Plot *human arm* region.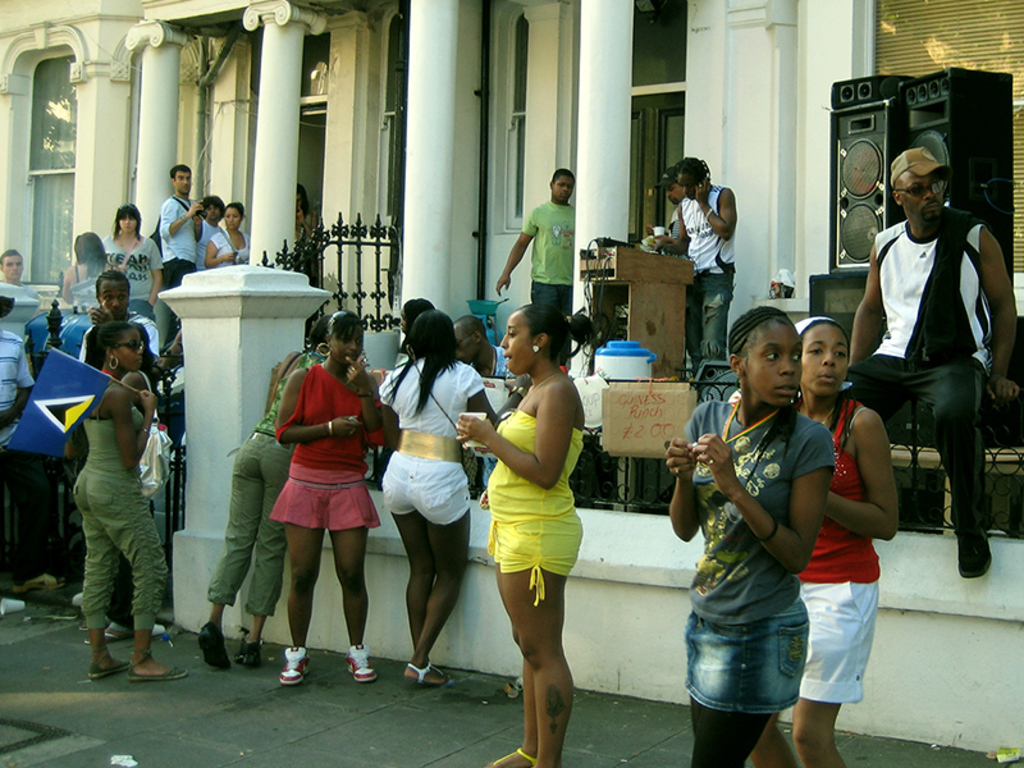
Plotted at bbox(266, 343, 303, 413).
